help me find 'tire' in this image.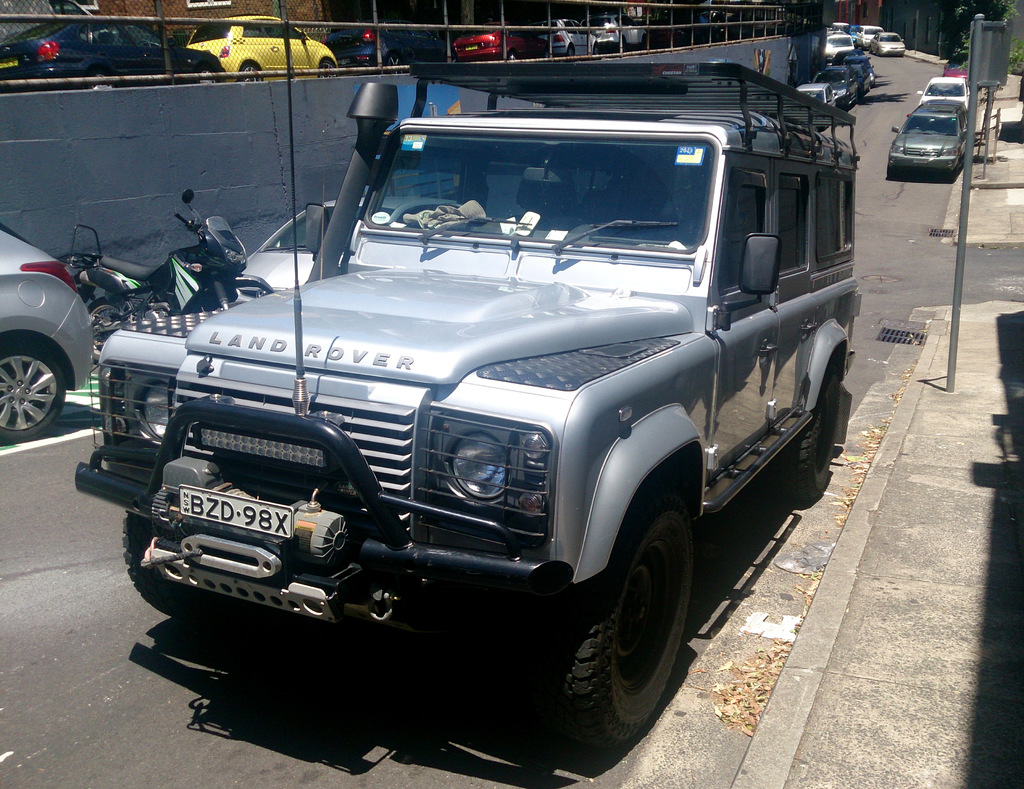
Found it: <box>241,61,262,79</box>.
